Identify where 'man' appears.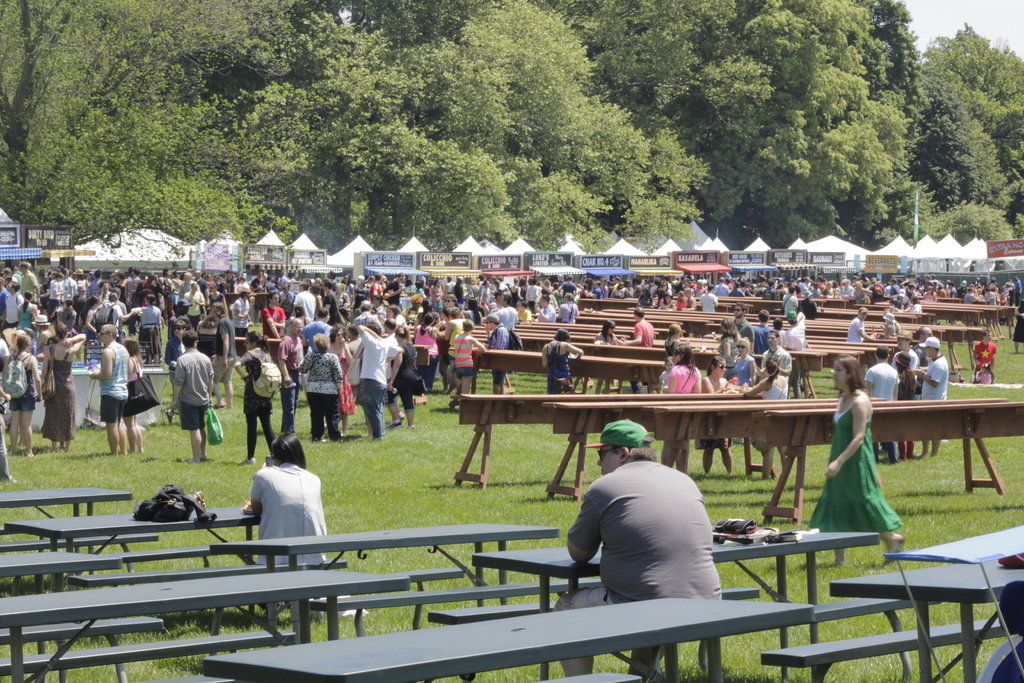
Appears at x1=372 y1=270 x2=380 y2=300.
